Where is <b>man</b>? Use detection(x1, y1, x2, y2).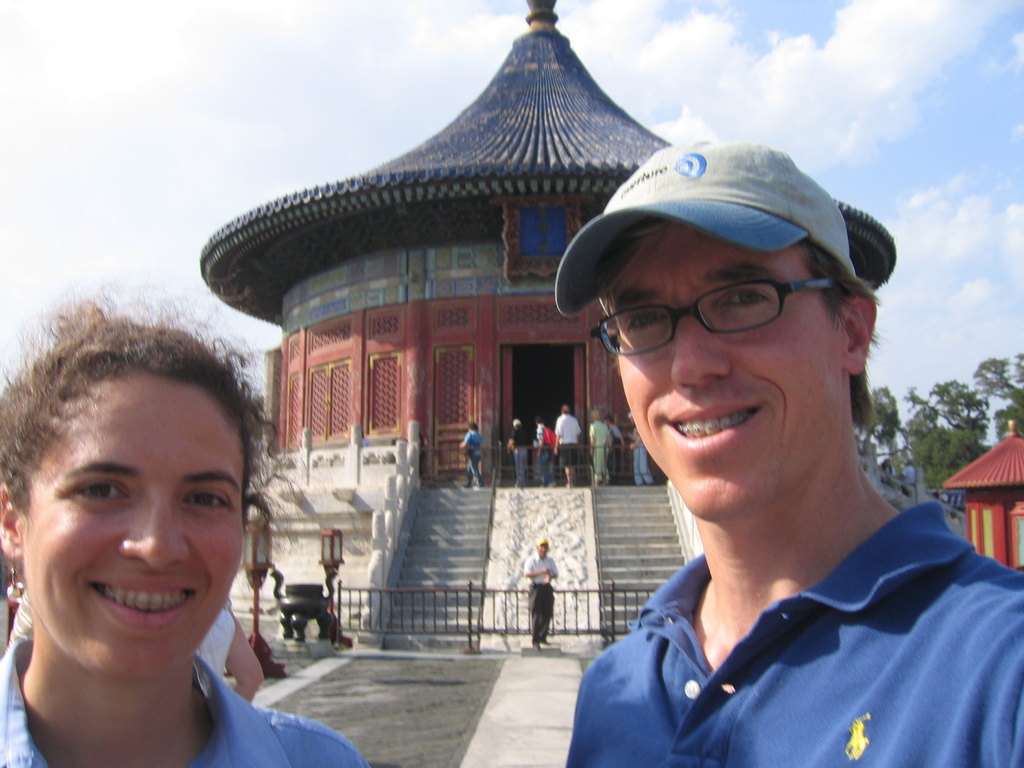
detection(507, 113, 1020, 767).
